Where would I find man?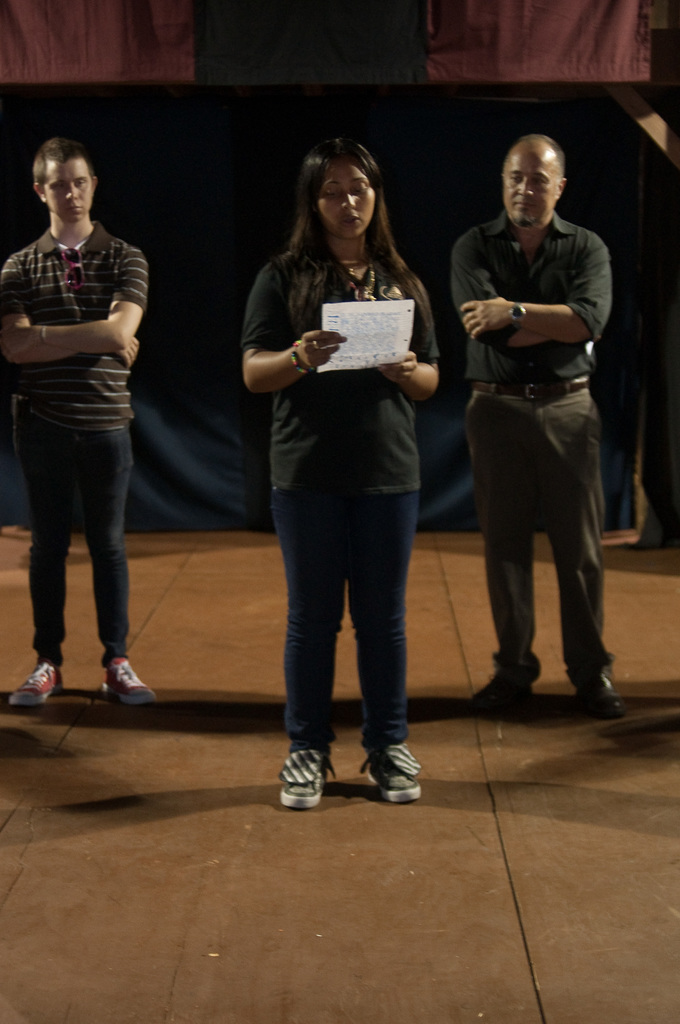
At box(440, 123, 633, 718).
